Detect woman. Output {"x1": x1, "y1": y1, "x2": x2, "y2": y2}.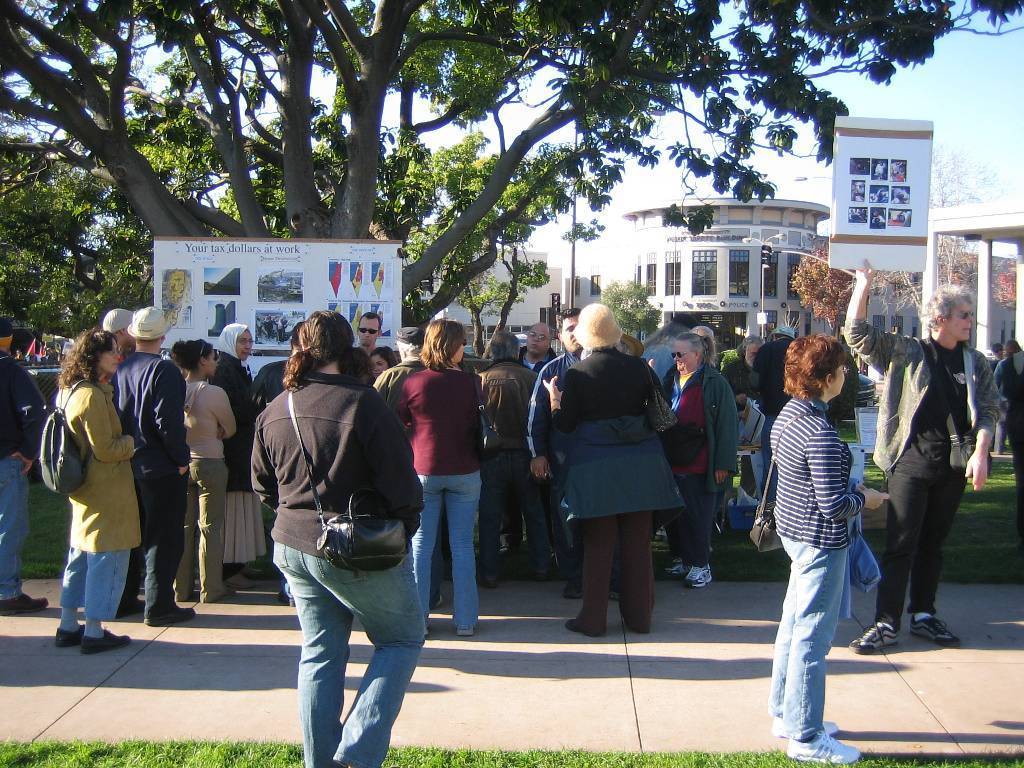
{"x1": 547, "y1": 303, "x2": 689, "y2": 636}.
